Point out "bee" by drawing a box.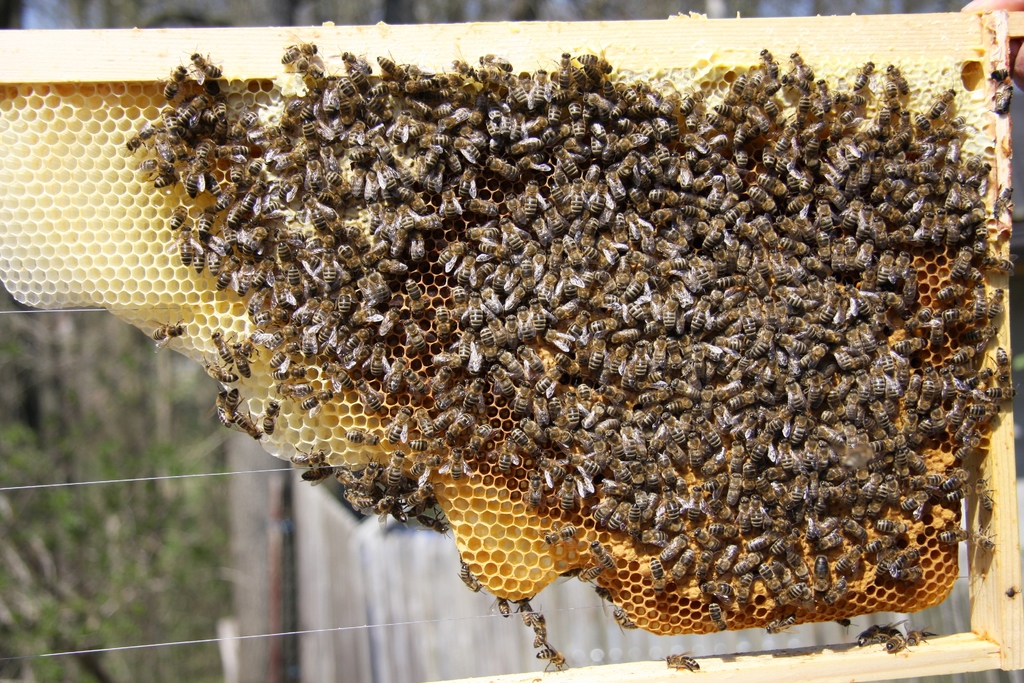
l=981, t=385, r=1018, b=402.
